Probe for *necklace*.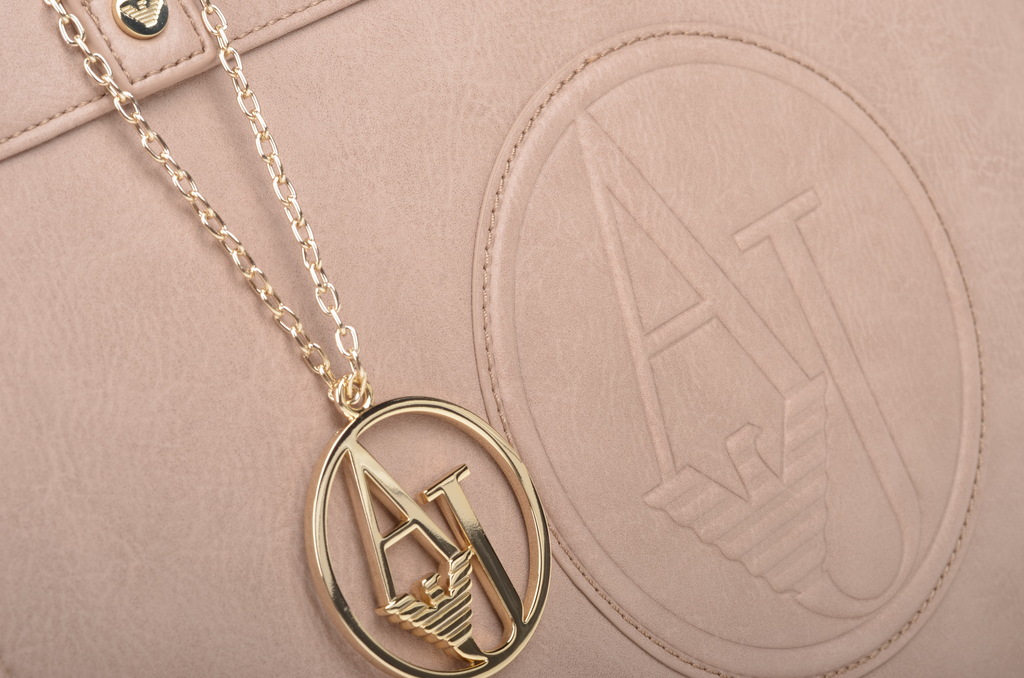
Probe result: {"x1": 104, "y1": 1, "x2": 525, "y2": 659}.
